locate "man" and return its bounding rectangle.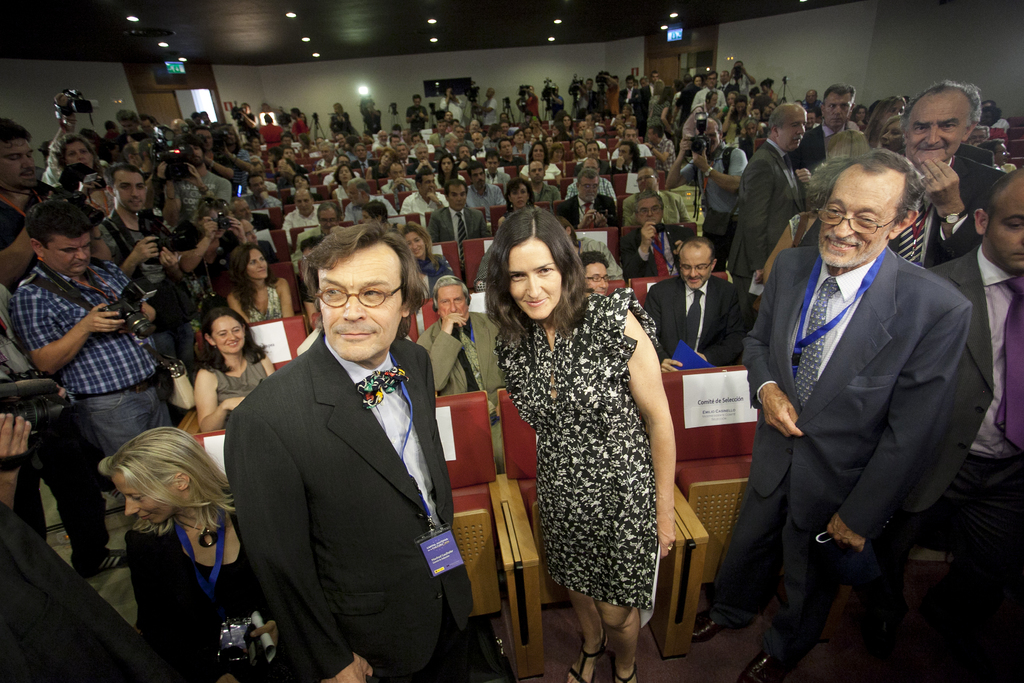
644:69:666:98.
